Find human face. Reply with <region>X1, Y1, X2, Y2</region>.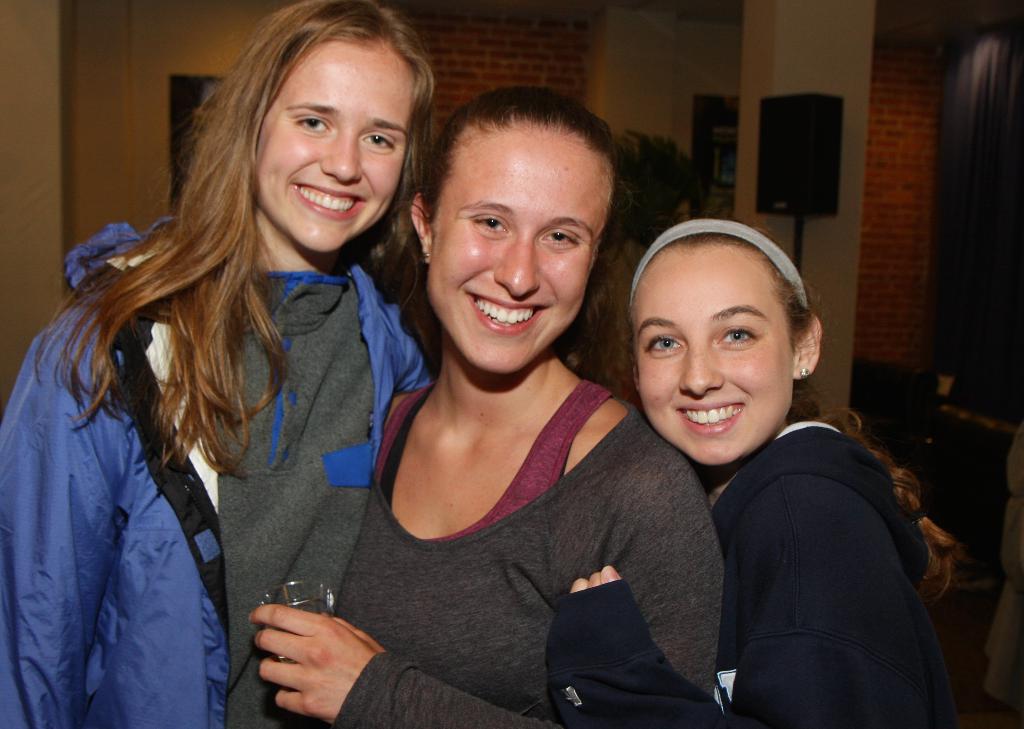
<region>632, 241, 795, 469</region>.
